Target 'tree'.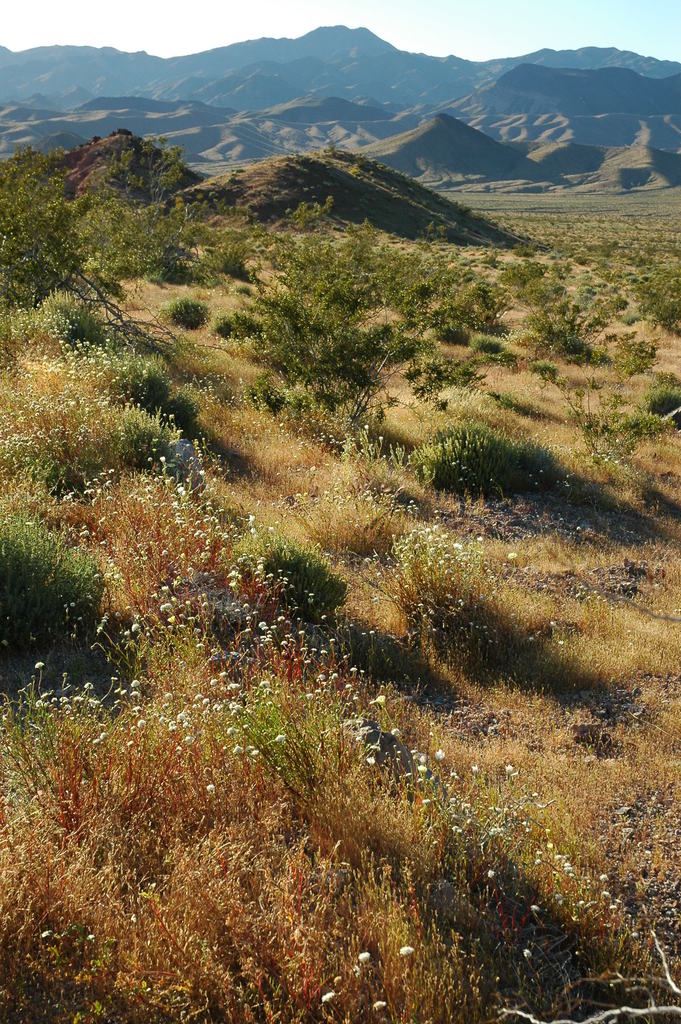
Target region: l=218, t=225, r=446, b=396.
